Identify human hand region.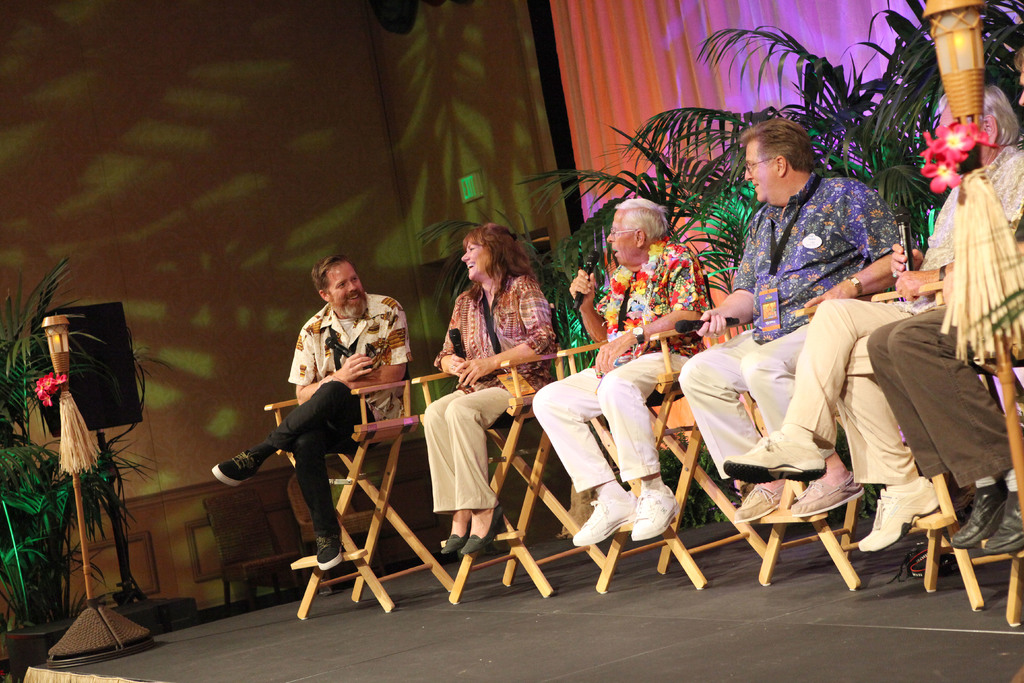
Region: {"left": 888, "top": 242, "right": 929, "bottom": 278}.
